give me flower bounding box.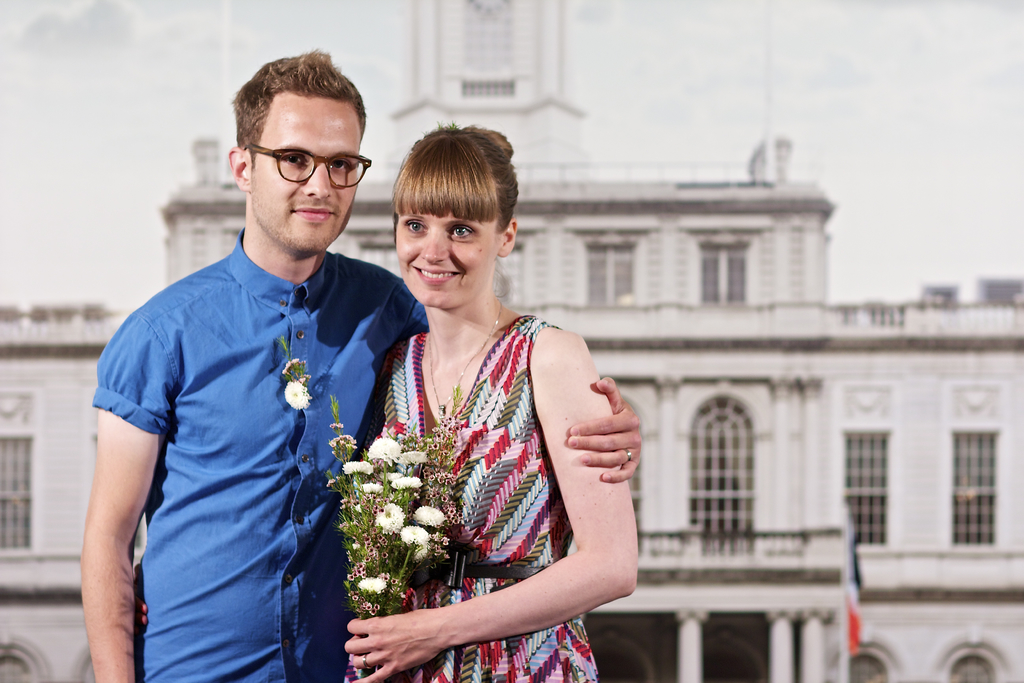
(x1=399, y1=517, x2=428, y2=546).
